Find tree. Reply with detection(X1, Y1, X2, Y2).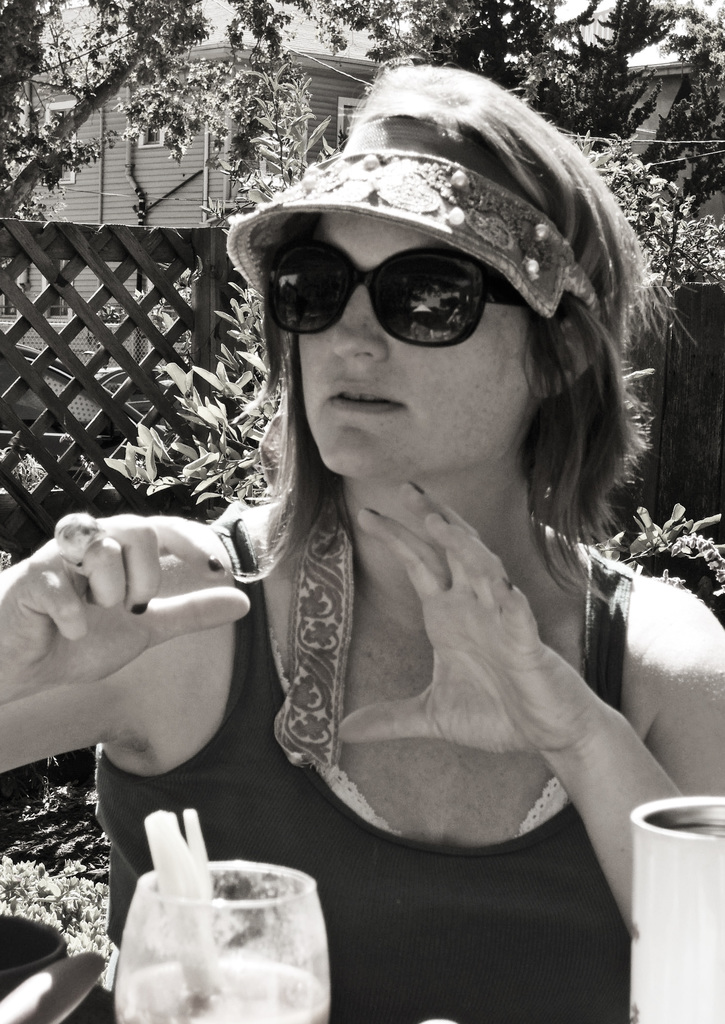
detection(579, 497, 724, 602).
